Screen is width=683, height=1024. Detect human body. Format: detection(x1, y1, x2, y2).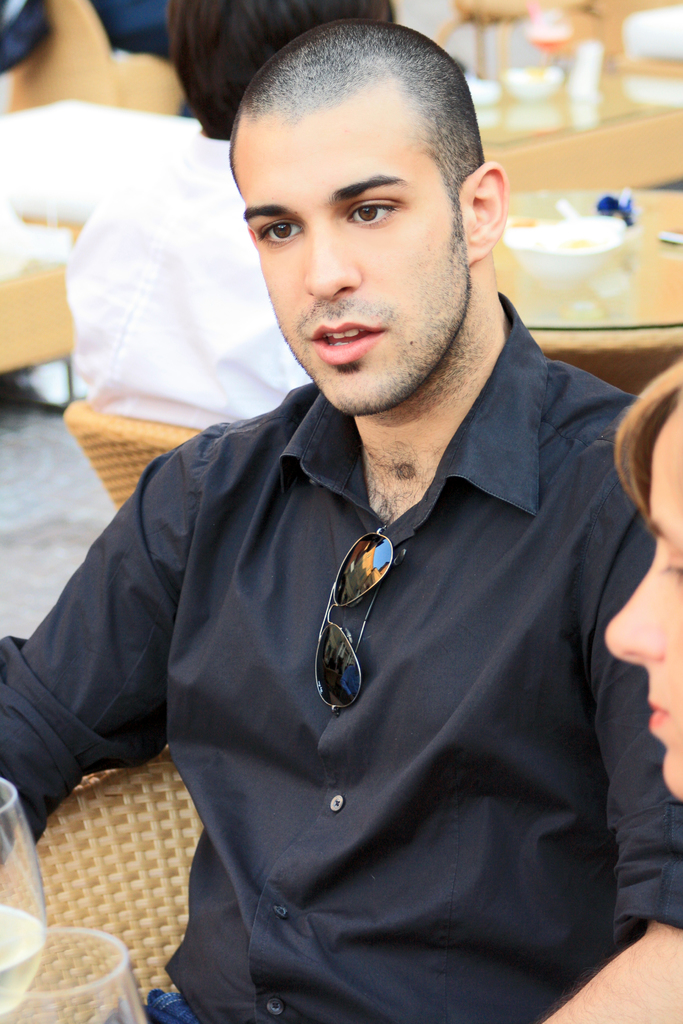
detection(603, 358, 682, 803).
